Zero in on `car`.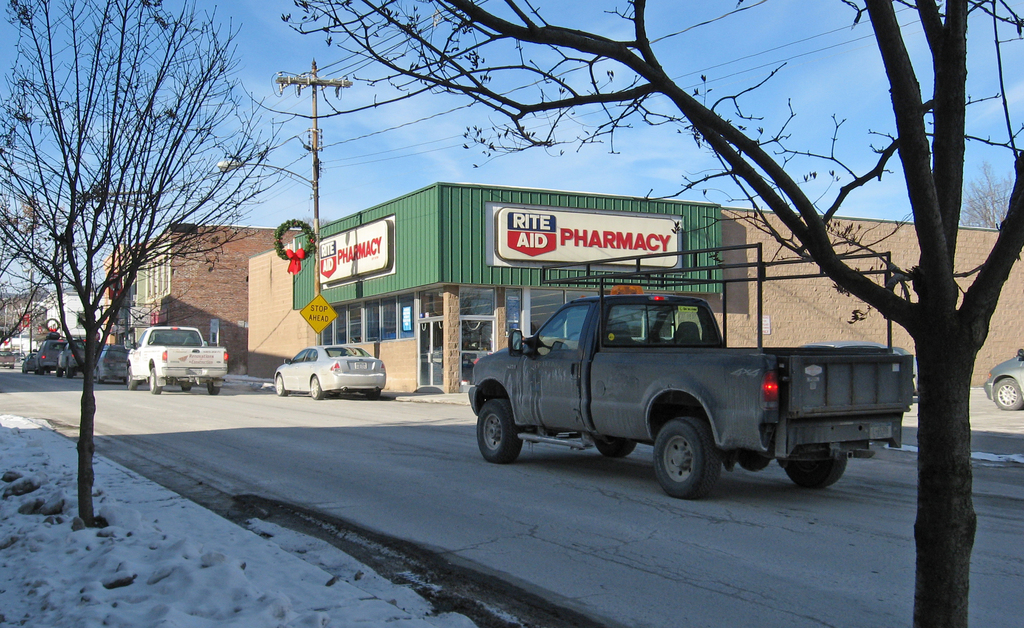
Zeroed in: <region>982, 350, 1023, 409</region>.
